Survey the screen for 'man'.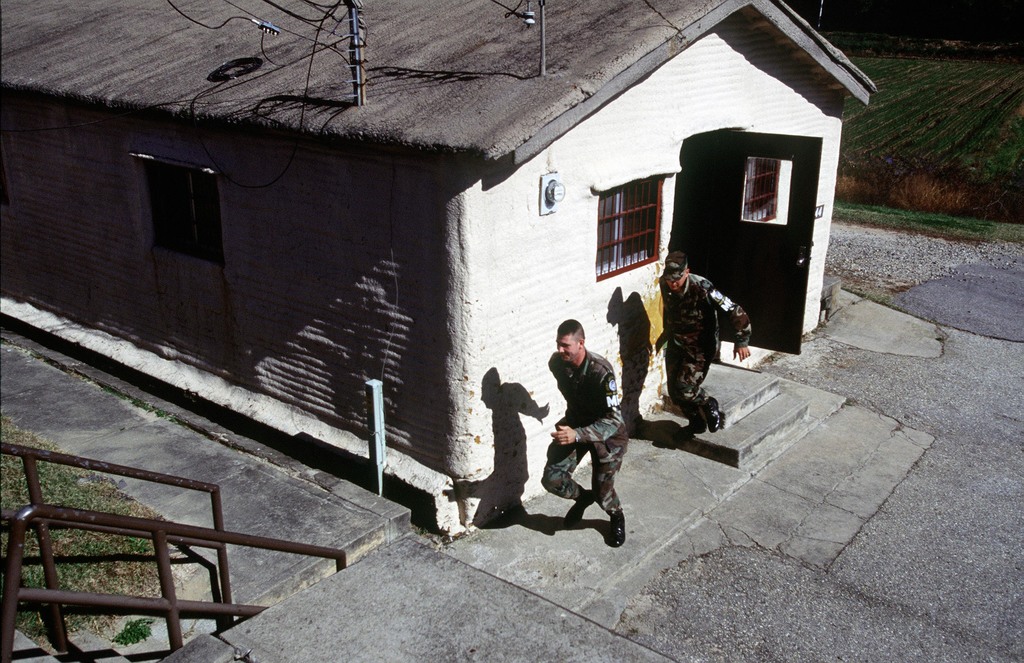
Survey found: (650, 255, 751, 444).
